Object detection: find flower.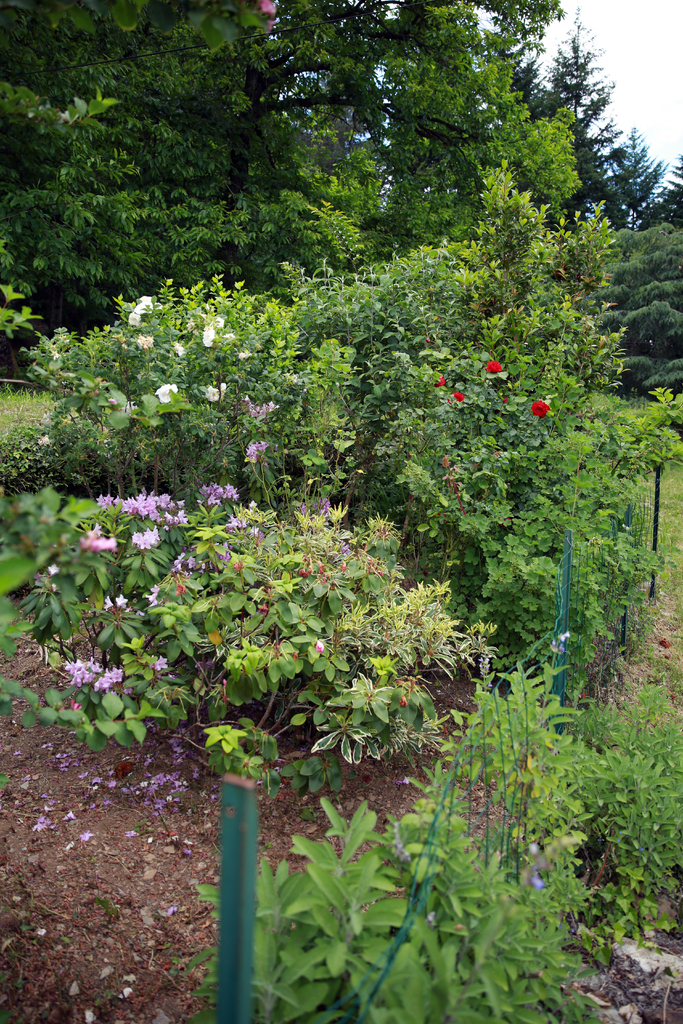
locate(117, 593, 128, 607).
